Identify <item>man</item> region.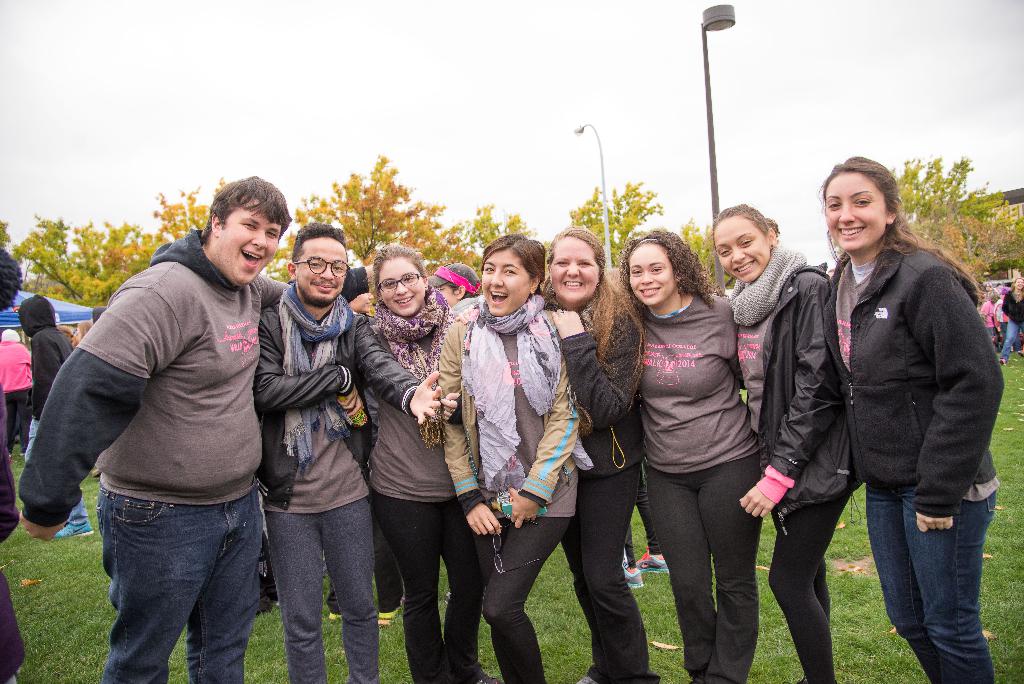
Region: bbox(256, 220, 444, 682).
